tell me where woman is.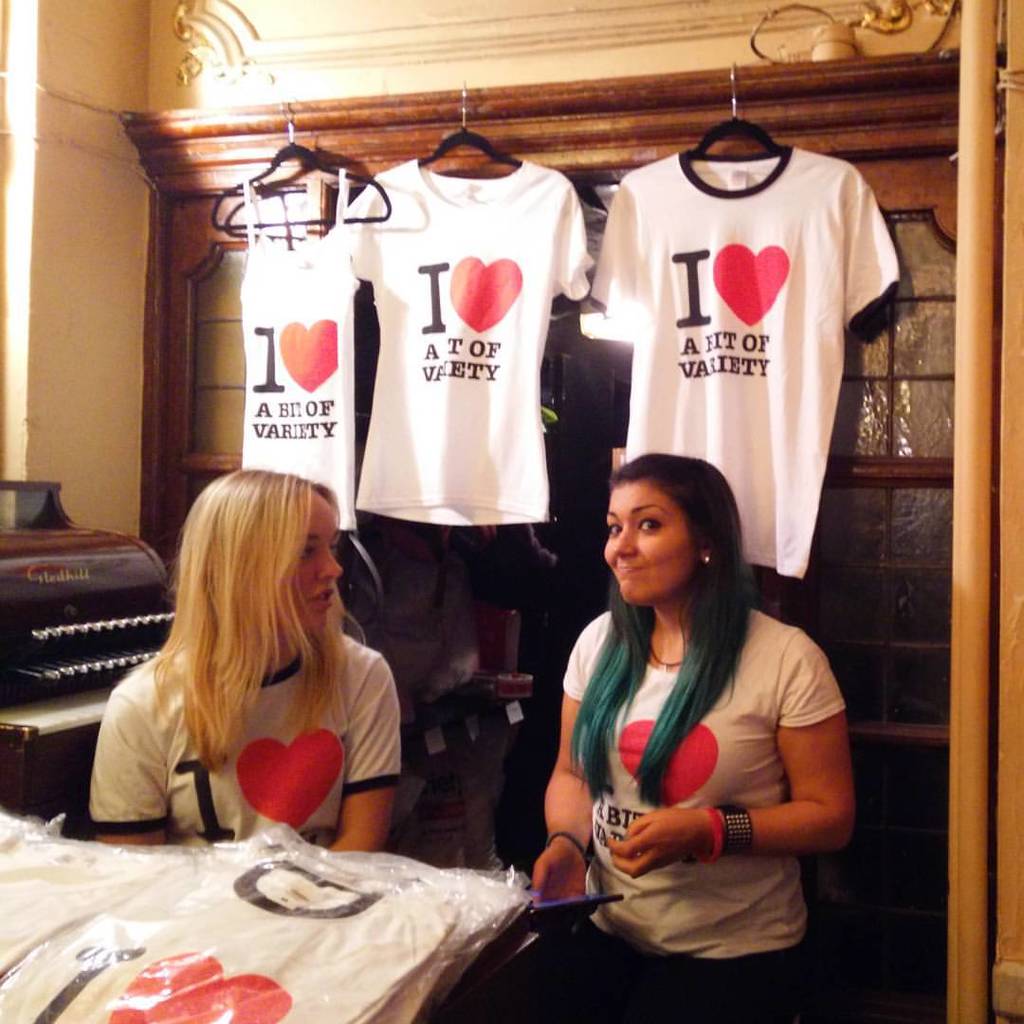
woman is at 518 415 868 994.
